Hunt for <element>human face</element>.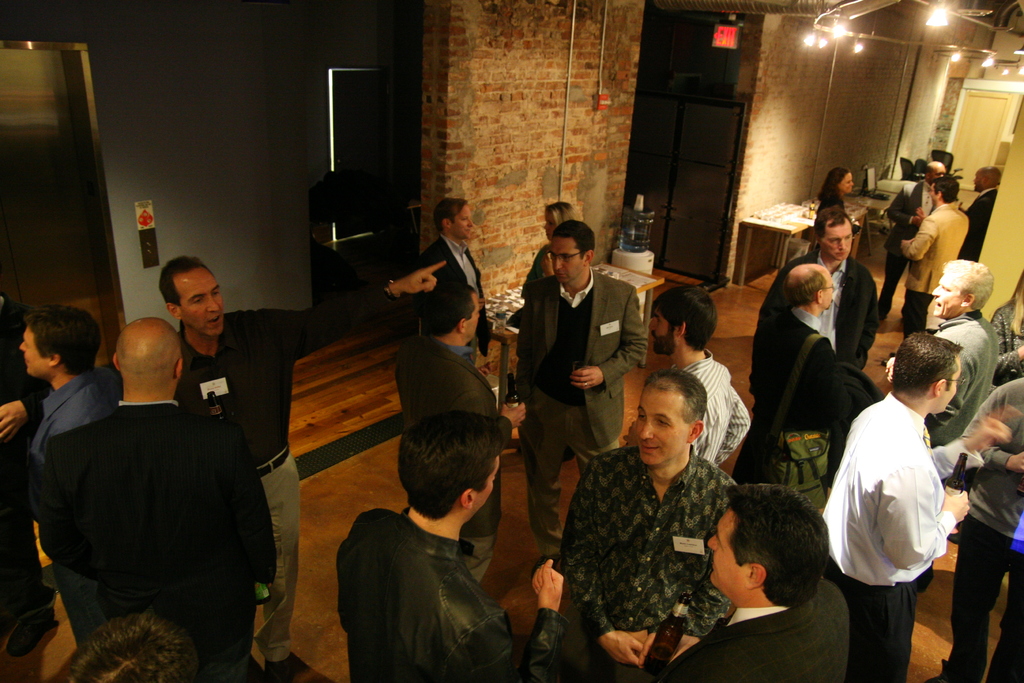
Hunted down at detection(825, 220, 850, 257).
